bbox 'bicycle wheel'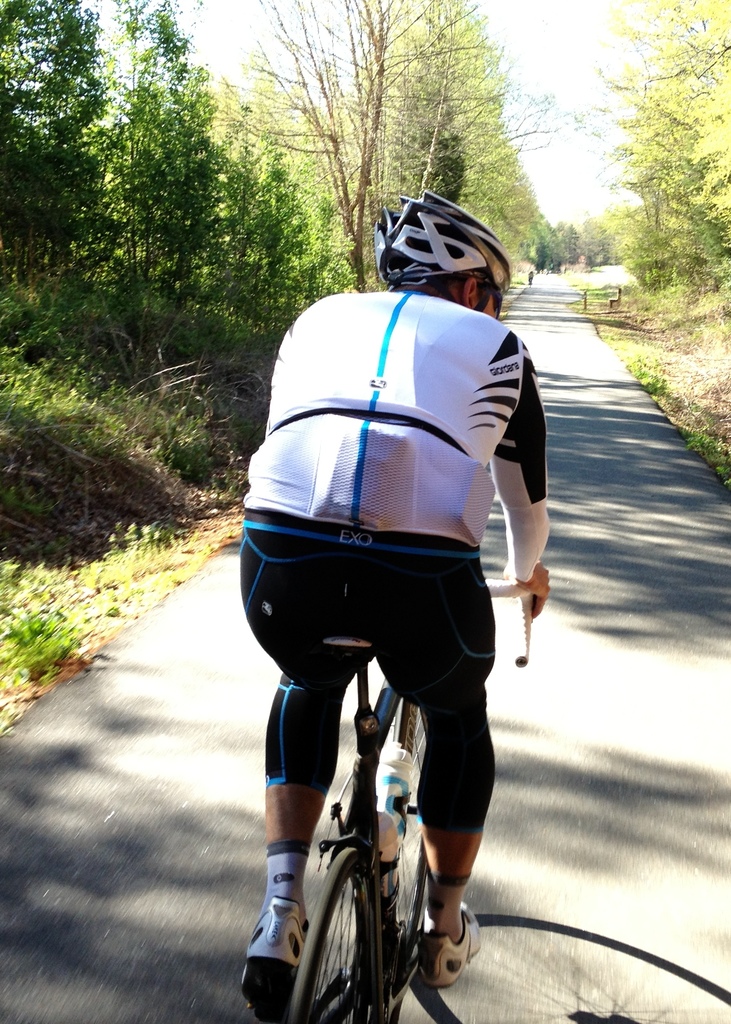
box(398, 704, 433, 948)
